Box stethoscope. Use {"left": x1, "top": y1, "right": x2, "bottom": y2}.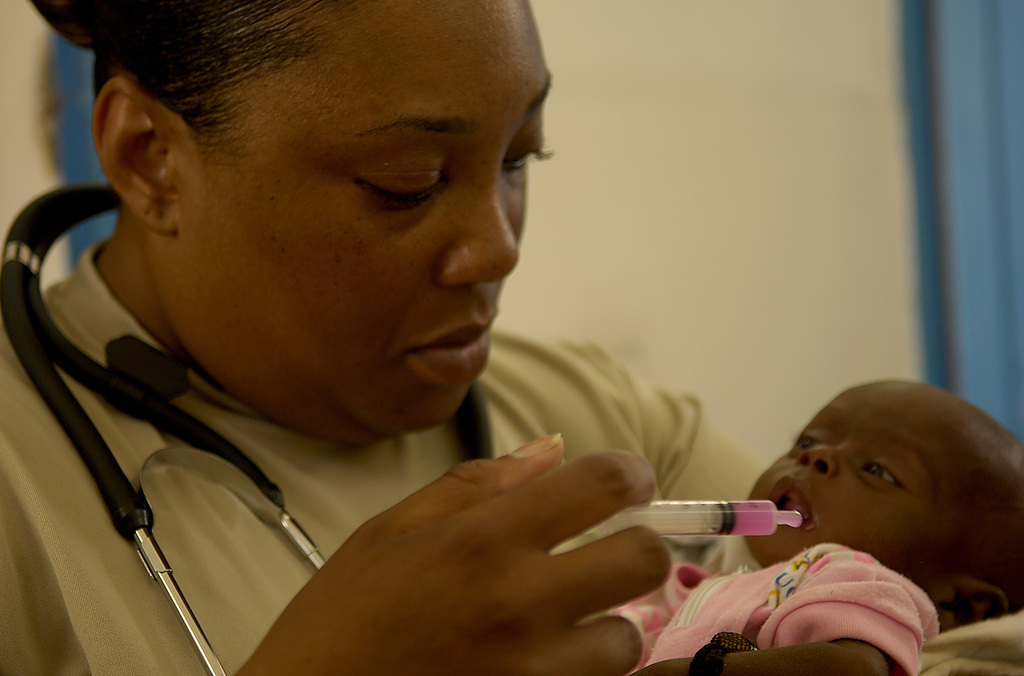
{"left": 0, "top": 182, "right": 492, "bottom": 675}.
